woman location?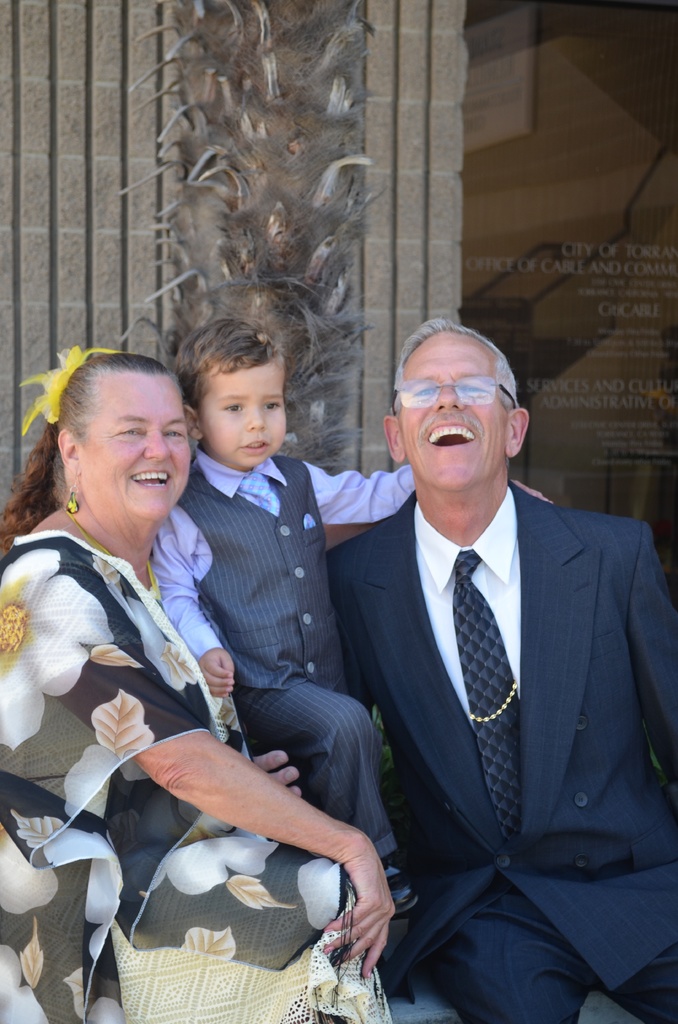
bbox(0, 341, 405, 1023)
